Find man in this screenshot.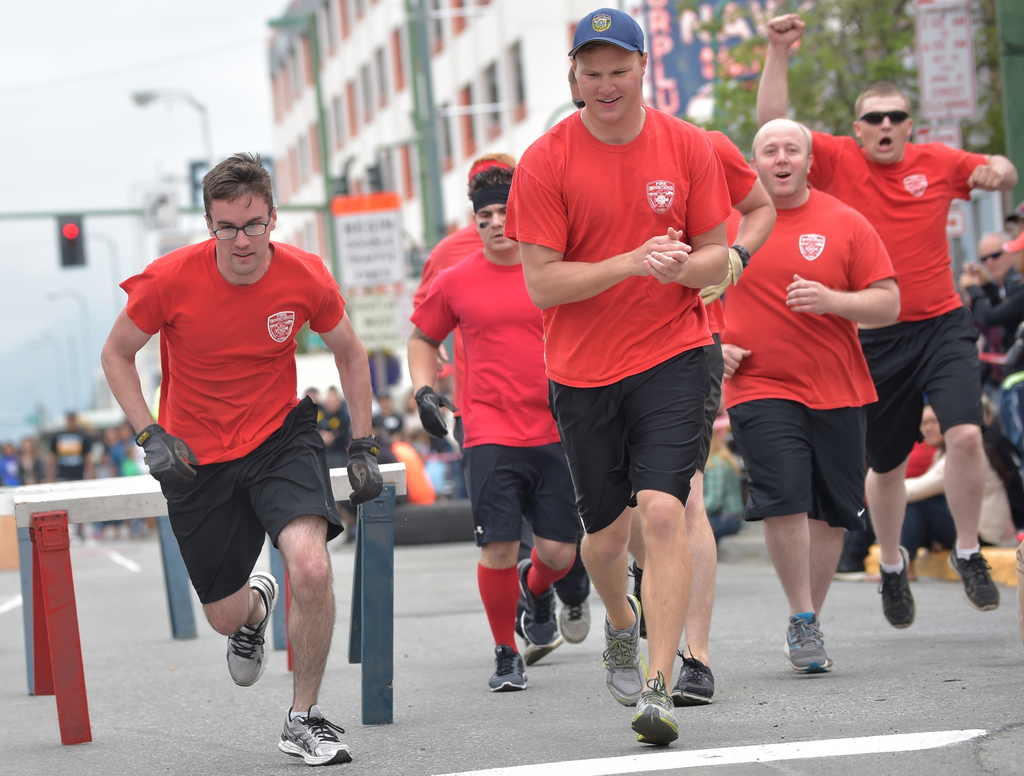
The bounding box for man is 728:120:904:677.
